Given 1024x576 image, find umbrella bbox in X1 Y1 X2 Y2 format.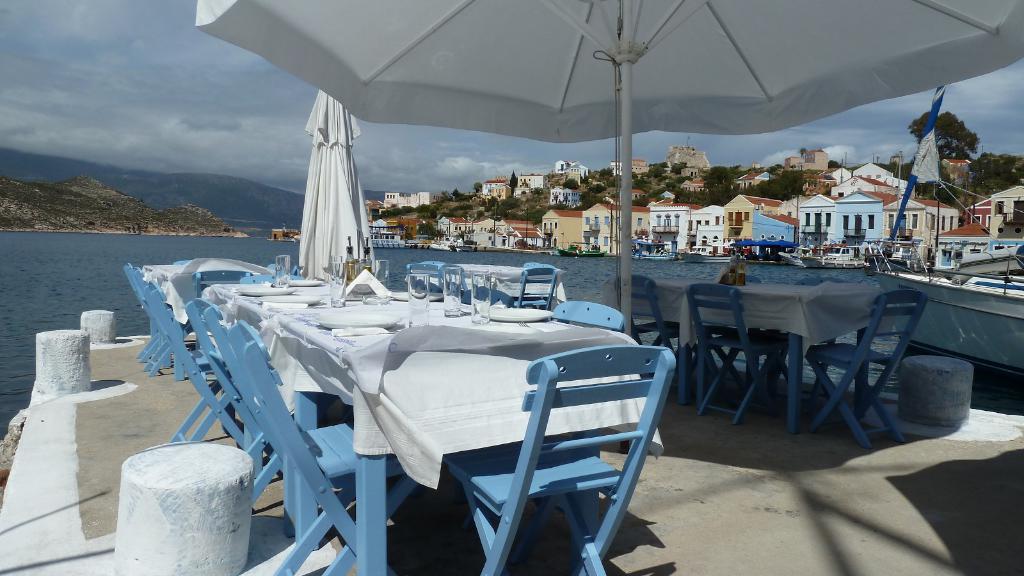
184 0 1023 360.
